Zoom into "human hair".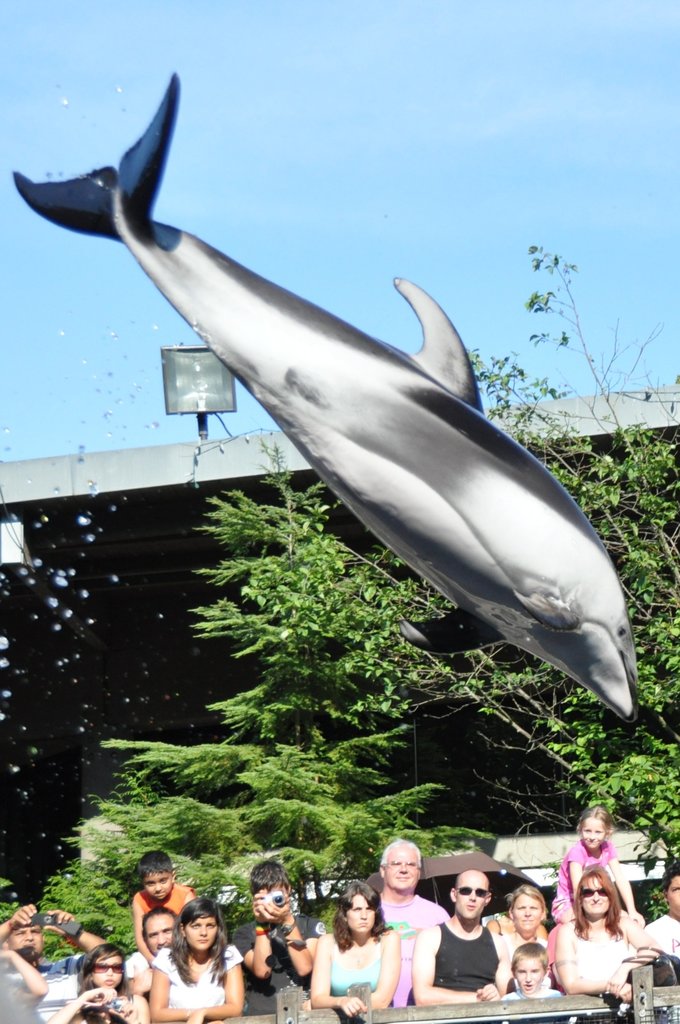
Zoom target: rect(661, 861, 679, 894).
